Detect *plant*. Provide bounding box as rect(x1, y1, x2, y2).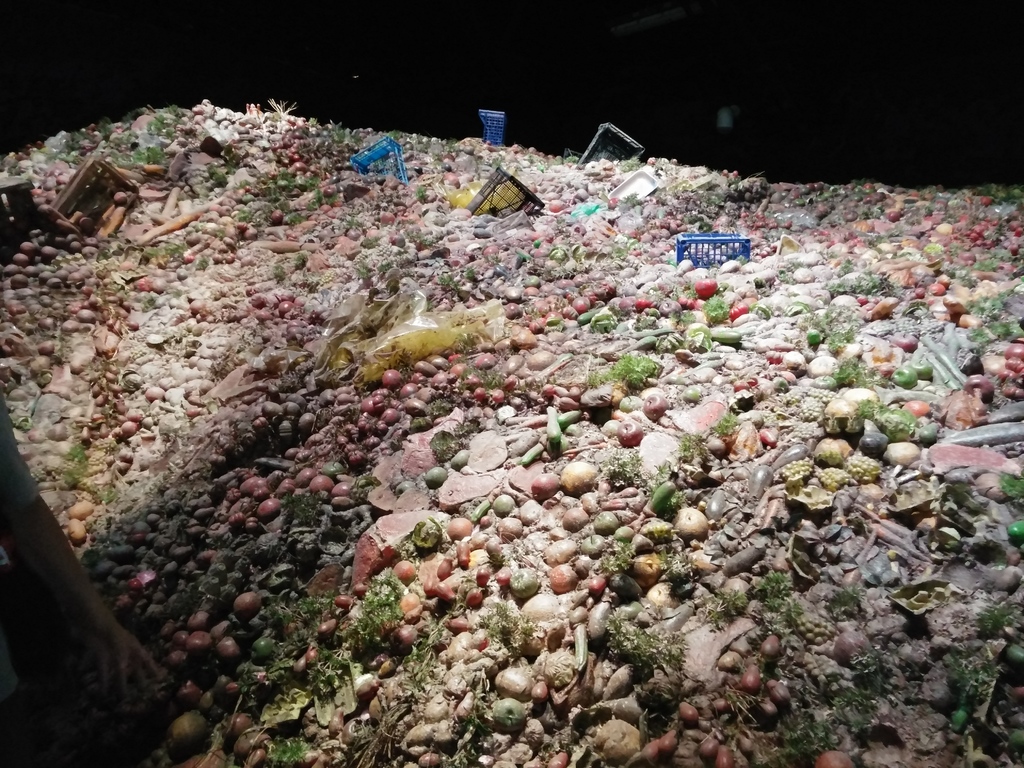
rect(296, 250, 307, 267).
